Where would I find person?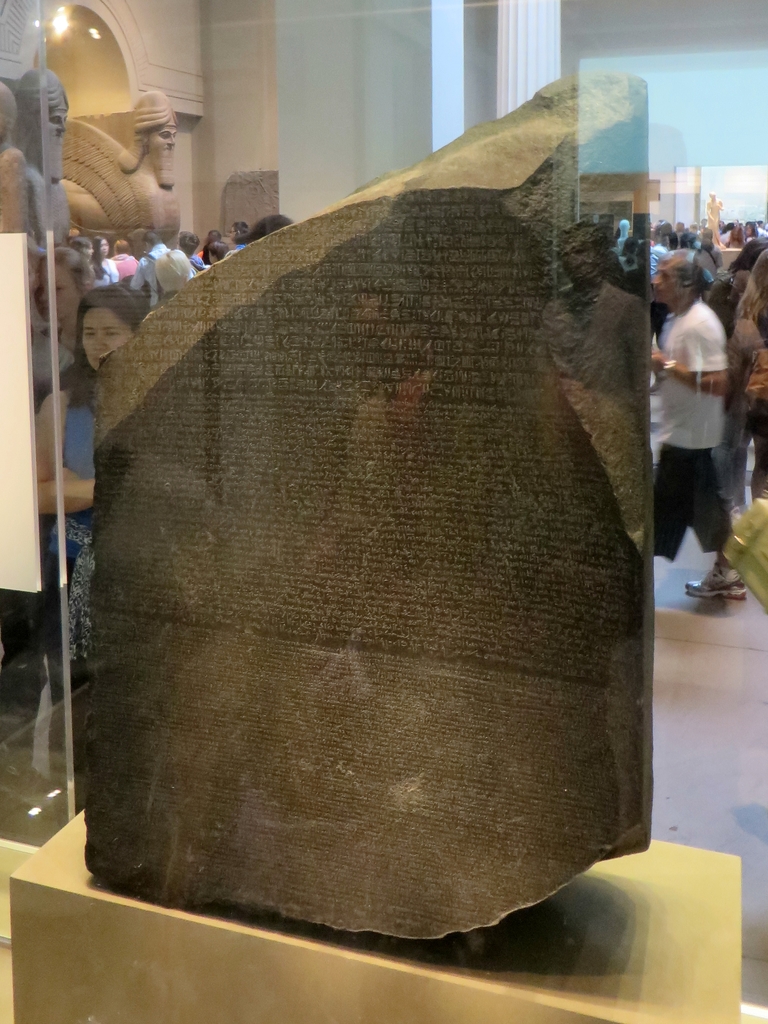
At bbox=(644, 213, 756, 628).
